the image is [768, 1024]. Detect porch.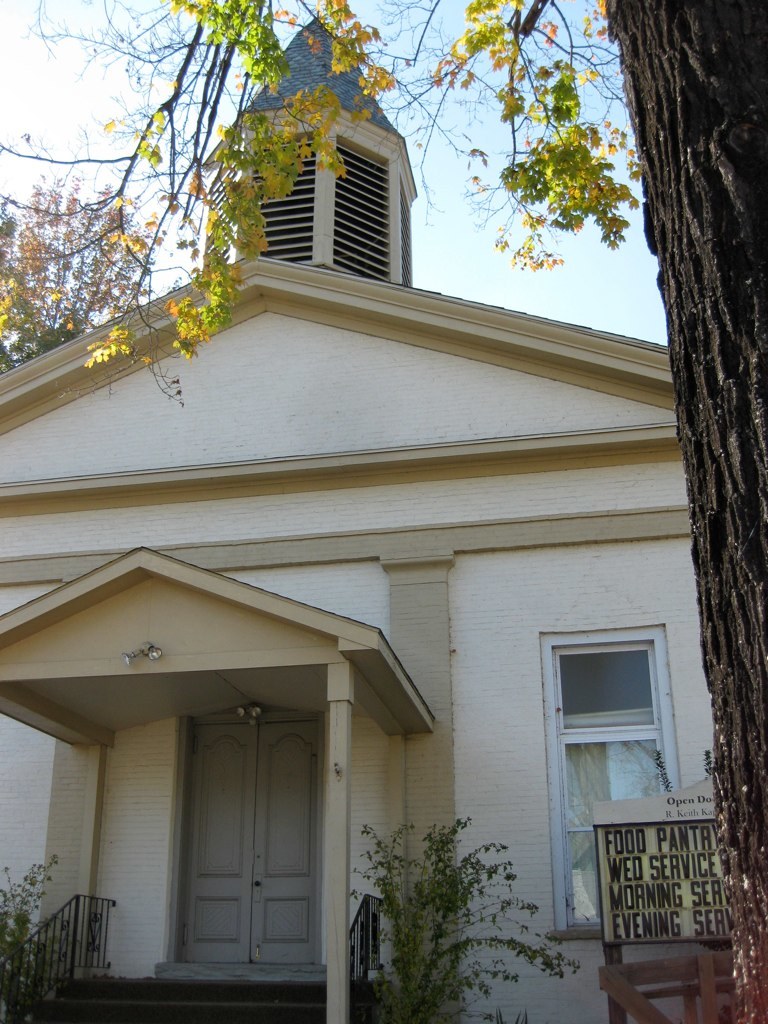
Detection: BBox(0, 888, 395, 1023).
